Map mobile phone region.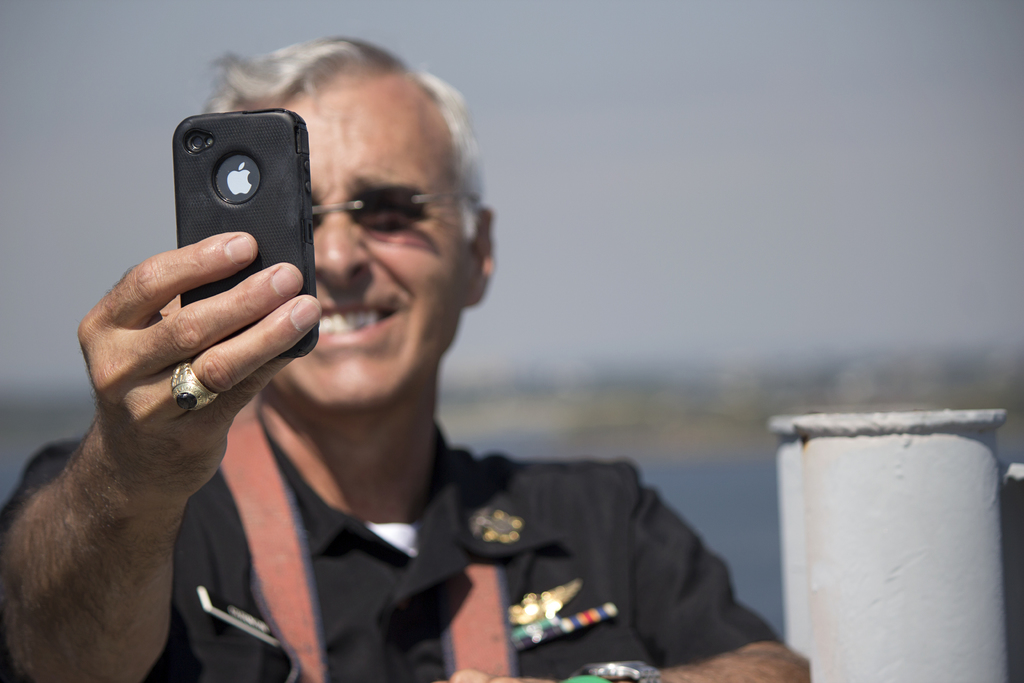
Mapped to 153, 99, 309, 294.
